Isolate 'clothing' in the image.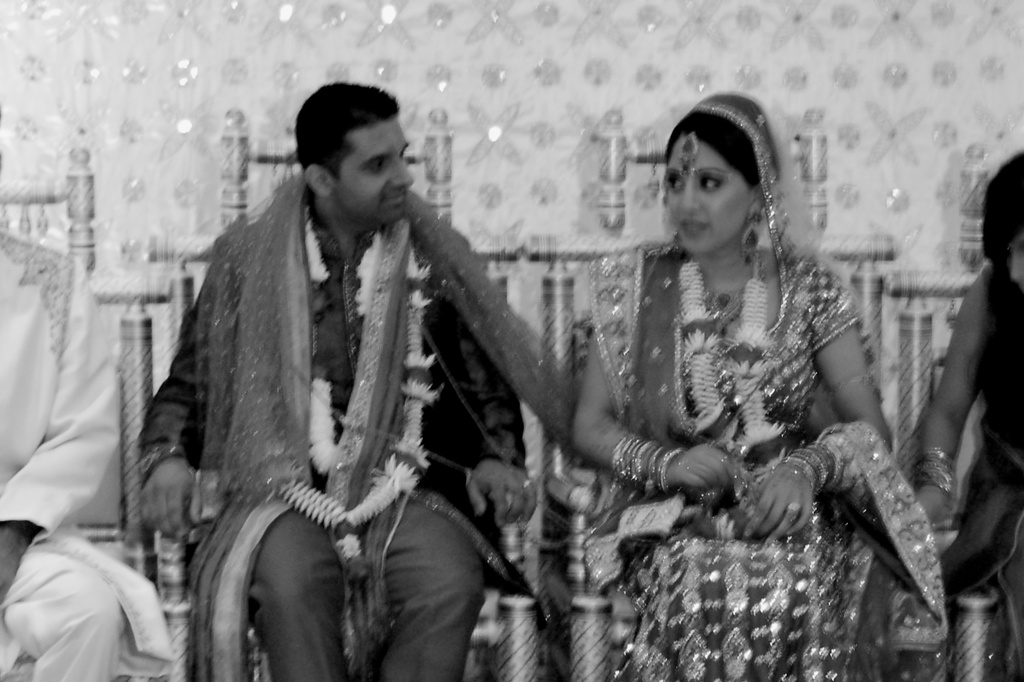
Isolated region: (964, 256, 1023, 654).
